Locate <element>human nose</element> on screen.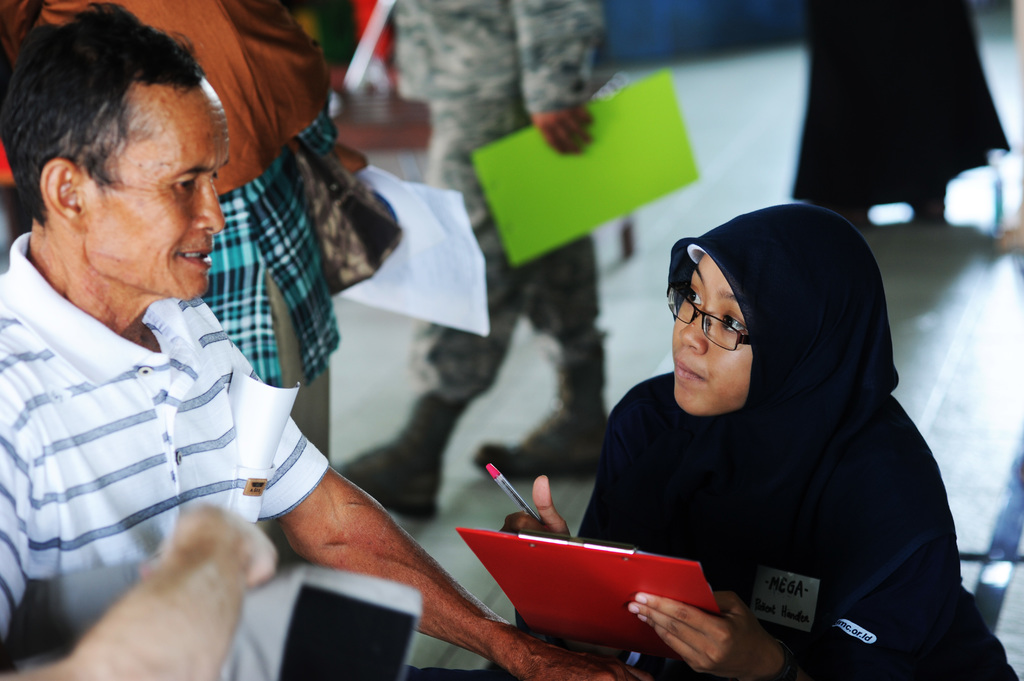
On screen at [193,170,226,236].
